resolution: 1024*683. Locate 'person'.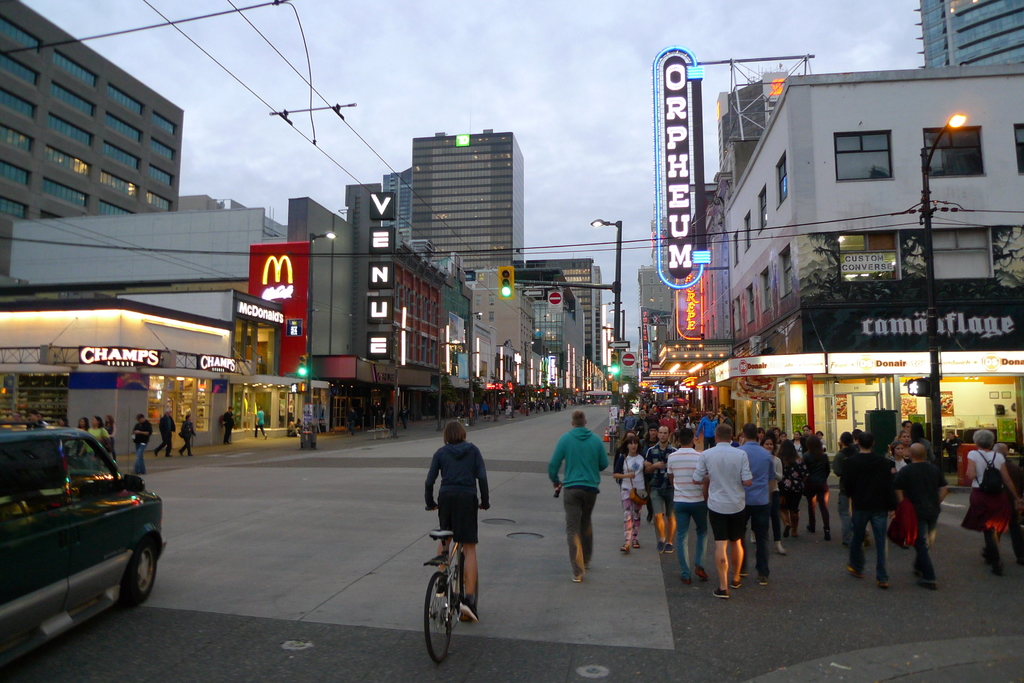
833:427:858:542.
